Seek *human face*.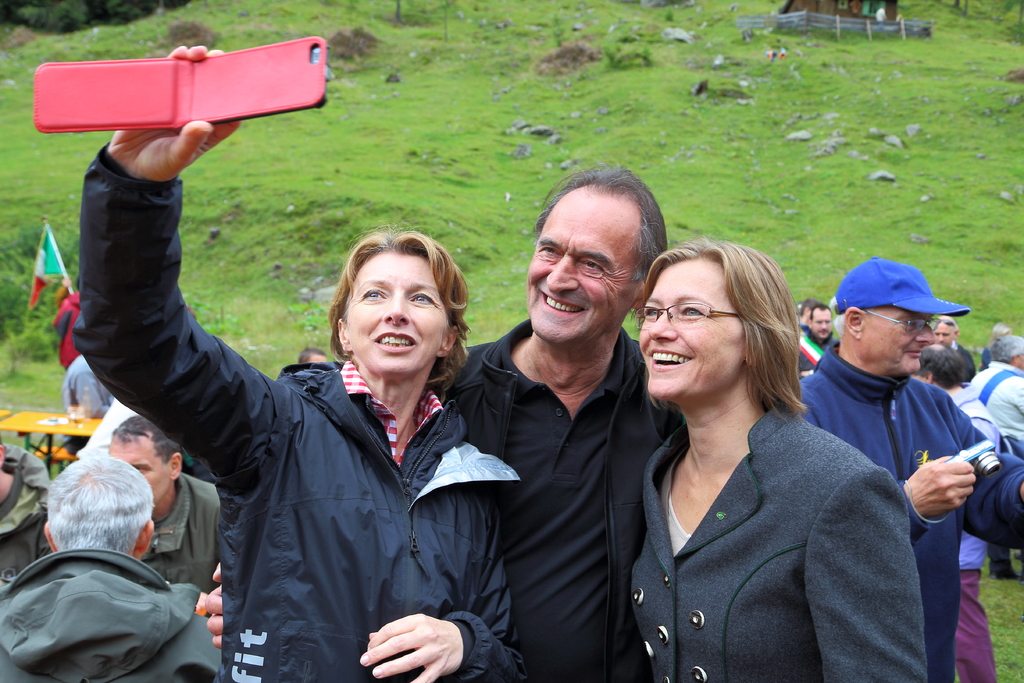
box(636, 259, 748, 402).
